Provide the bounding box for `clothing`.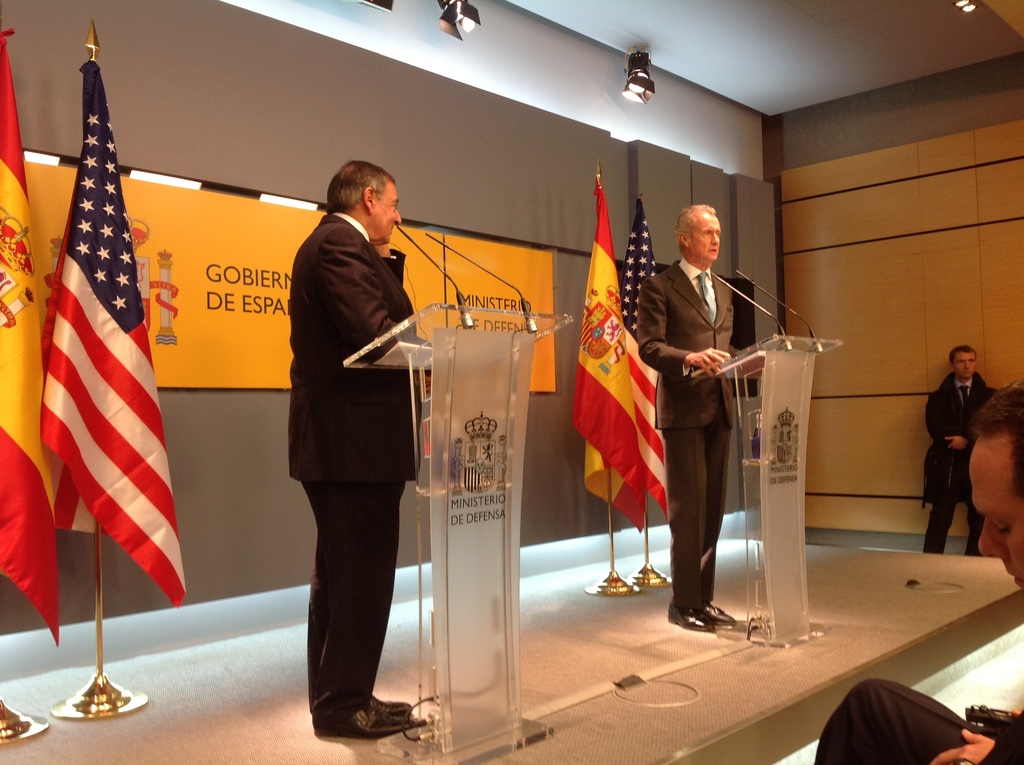
x1=289, y1=216, x2=419, y2=480.
